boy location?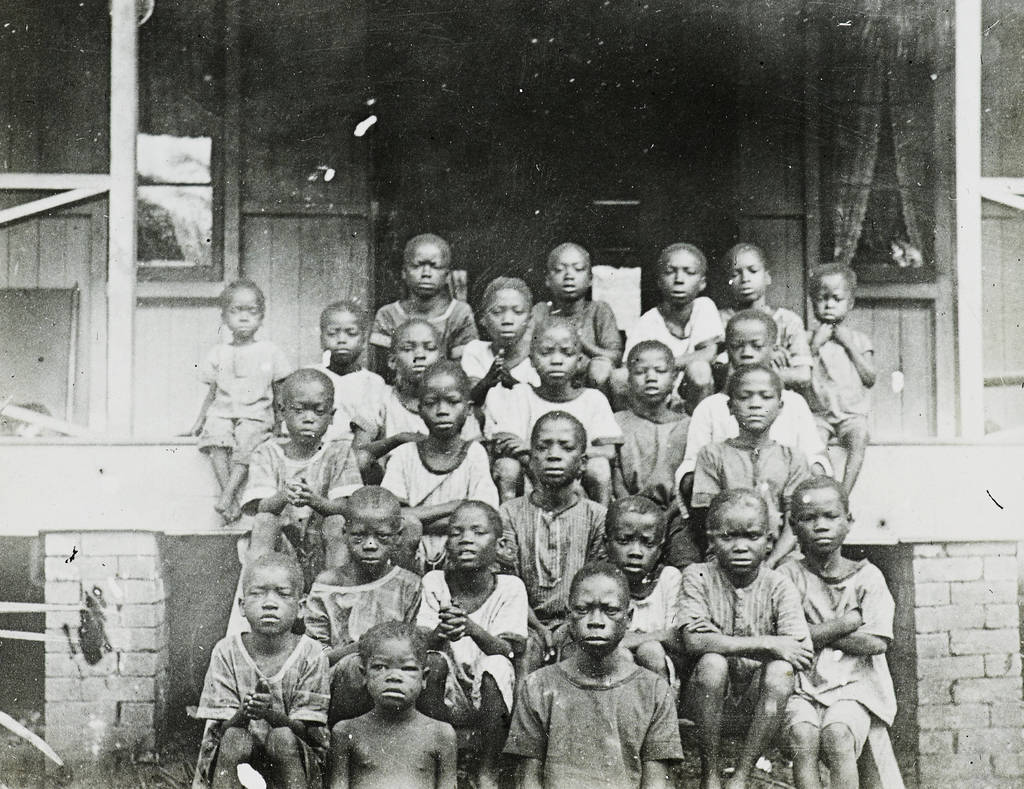
[x1=243, y1=360, x2=360, y2=571]
